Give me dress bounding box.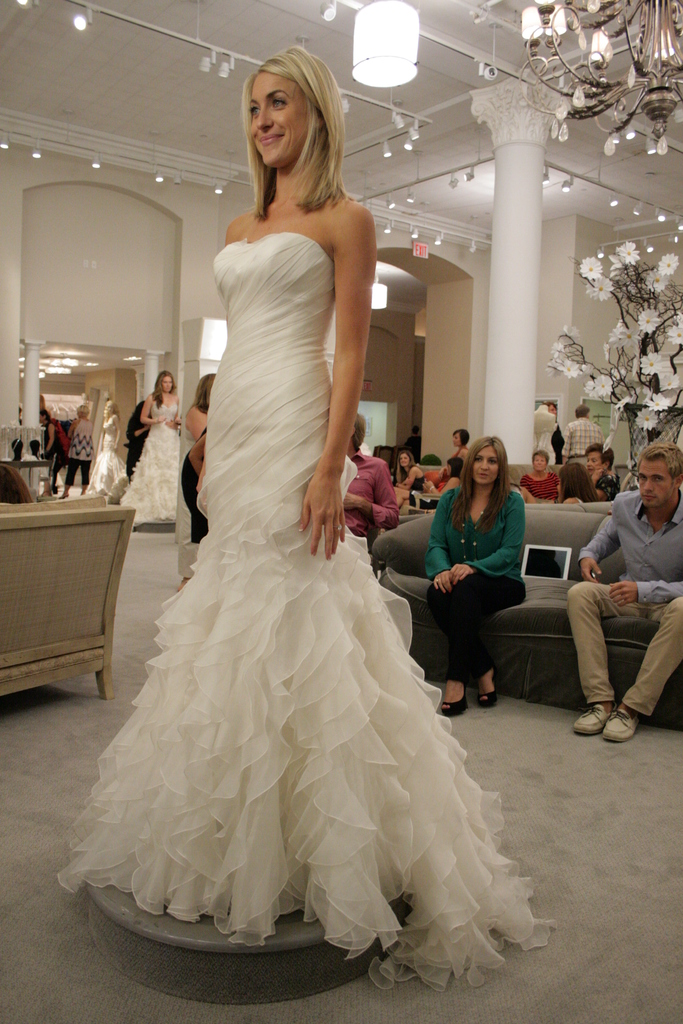
<bbox>84, 420, 128, 499</bbox>.
